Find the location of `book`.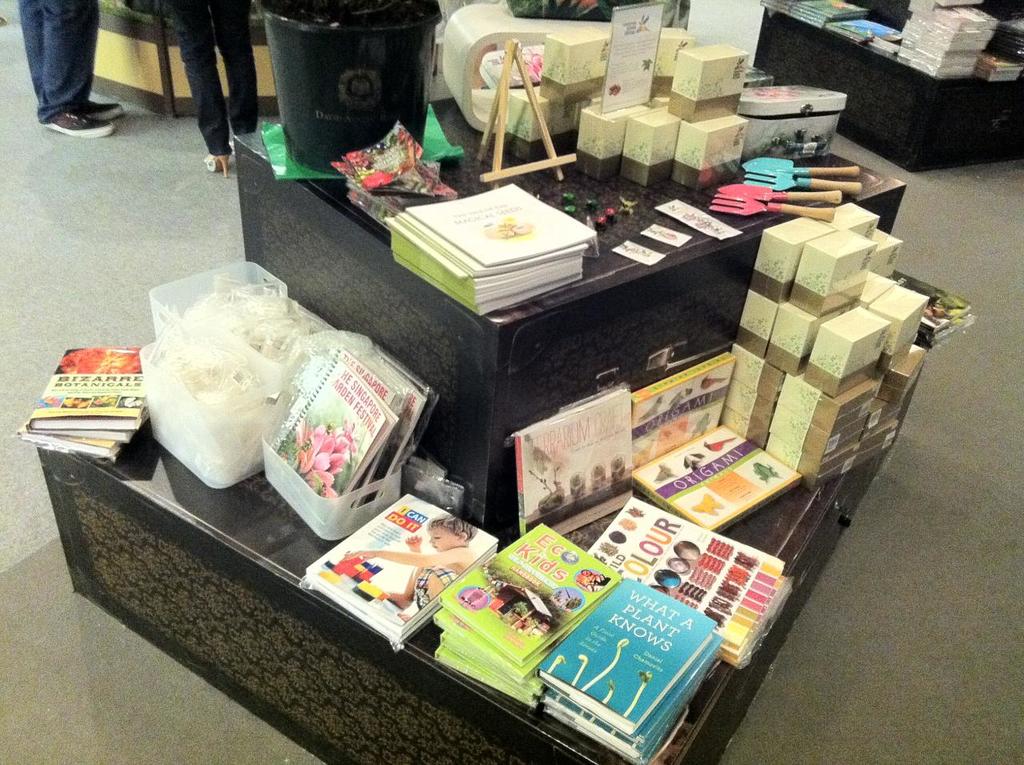
Location: (510, 379, 634, 543).
